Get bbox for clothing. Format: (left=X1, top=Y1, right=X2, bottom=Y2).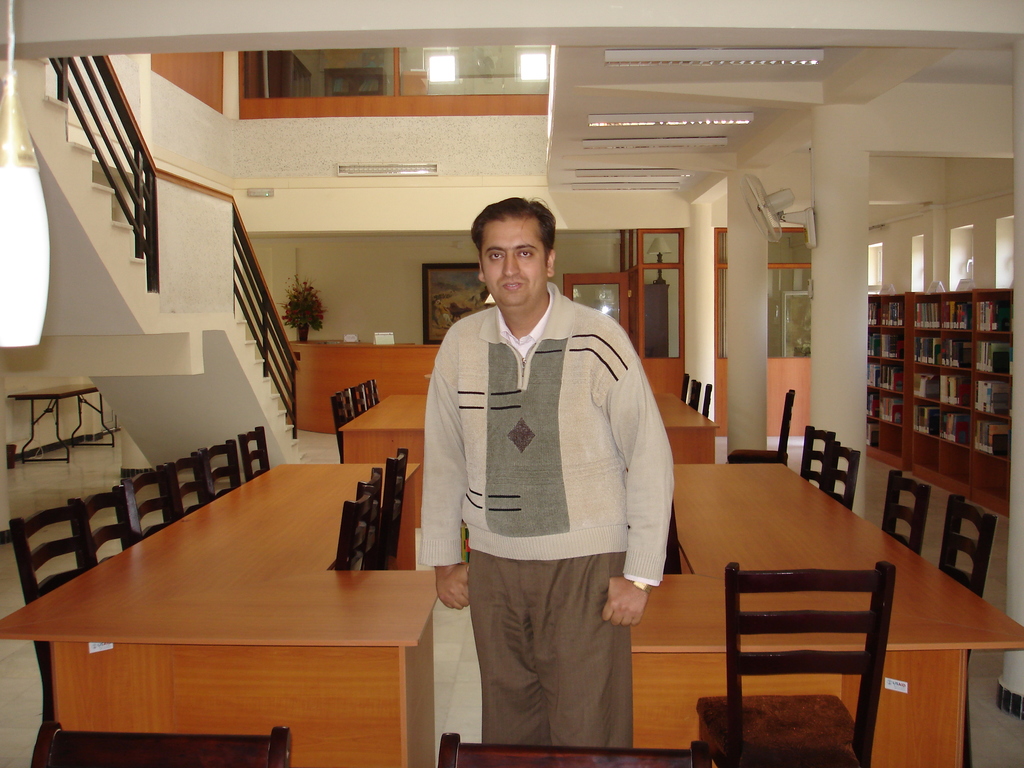
(left=406, top=243, right=672, bottom=703).
